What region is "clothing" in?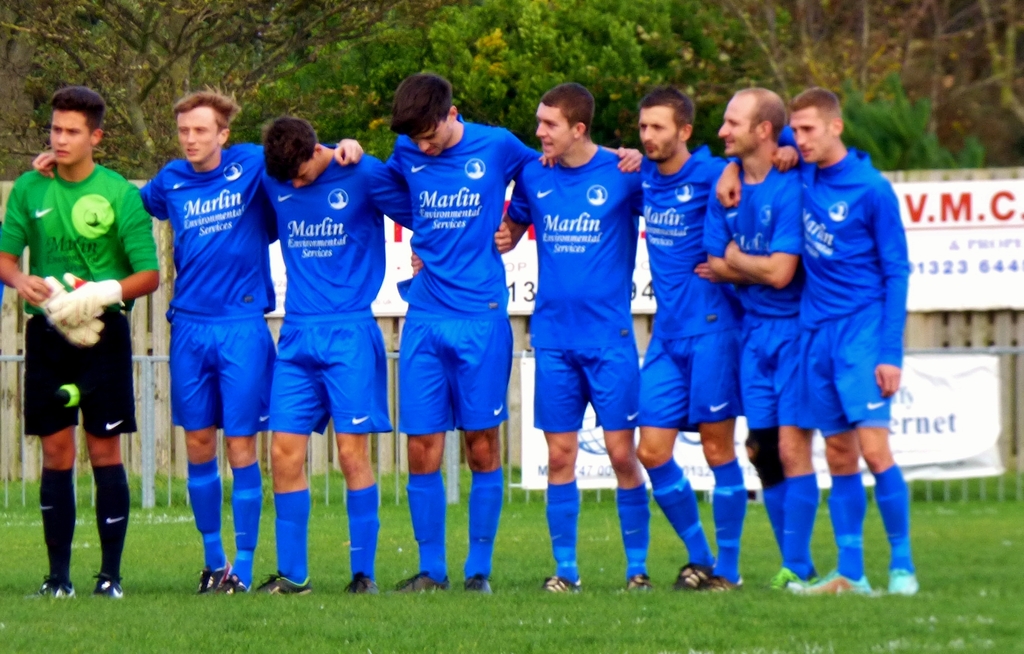
377/113/542/441.
